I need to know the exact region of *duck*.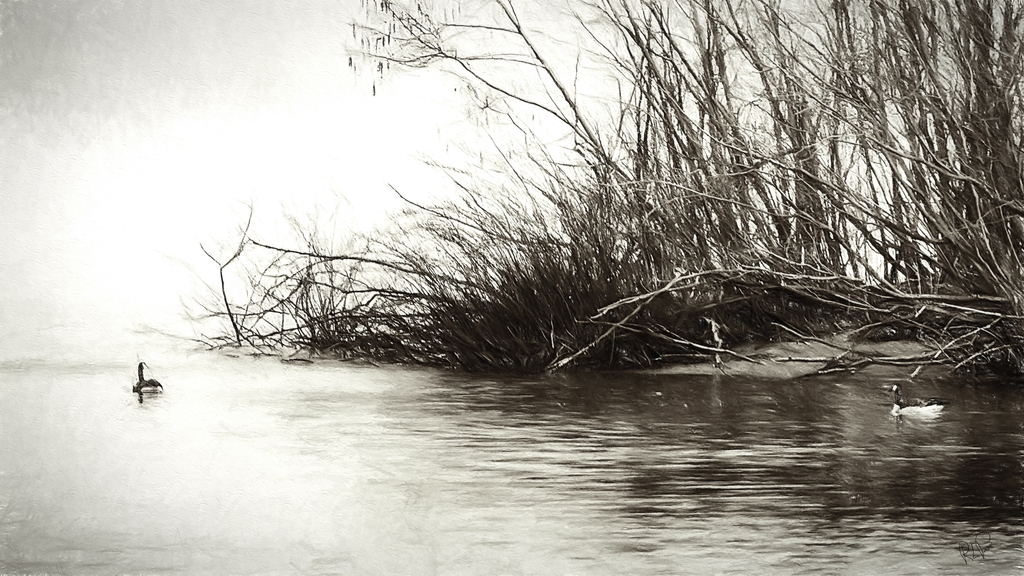
Region: detection(131, 361, 168, 399).
